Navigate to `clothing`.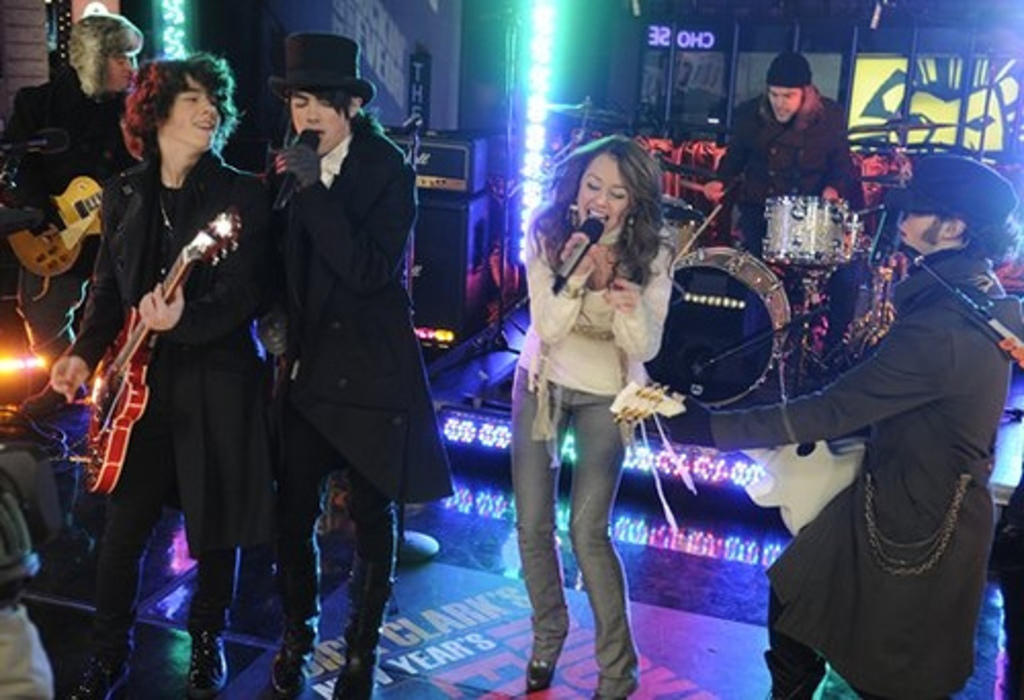
Navigation target: rect(721, 90, 864, 358).
